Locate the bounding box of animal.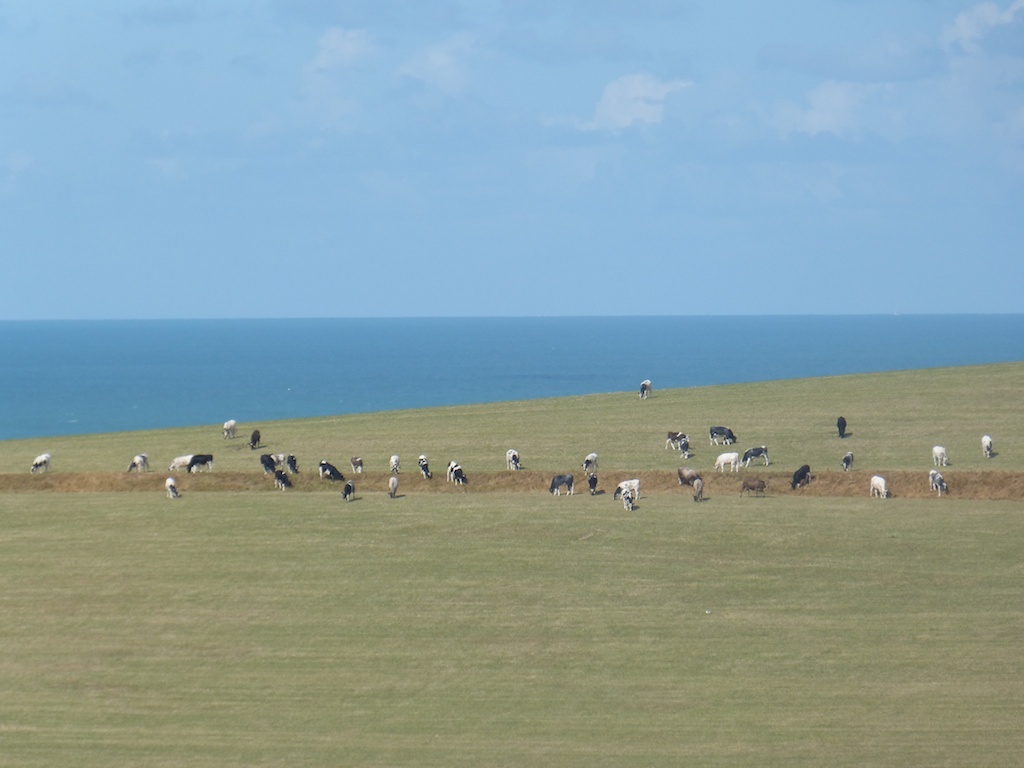
Bounding box: BBox(785, 469, 807, 492).
